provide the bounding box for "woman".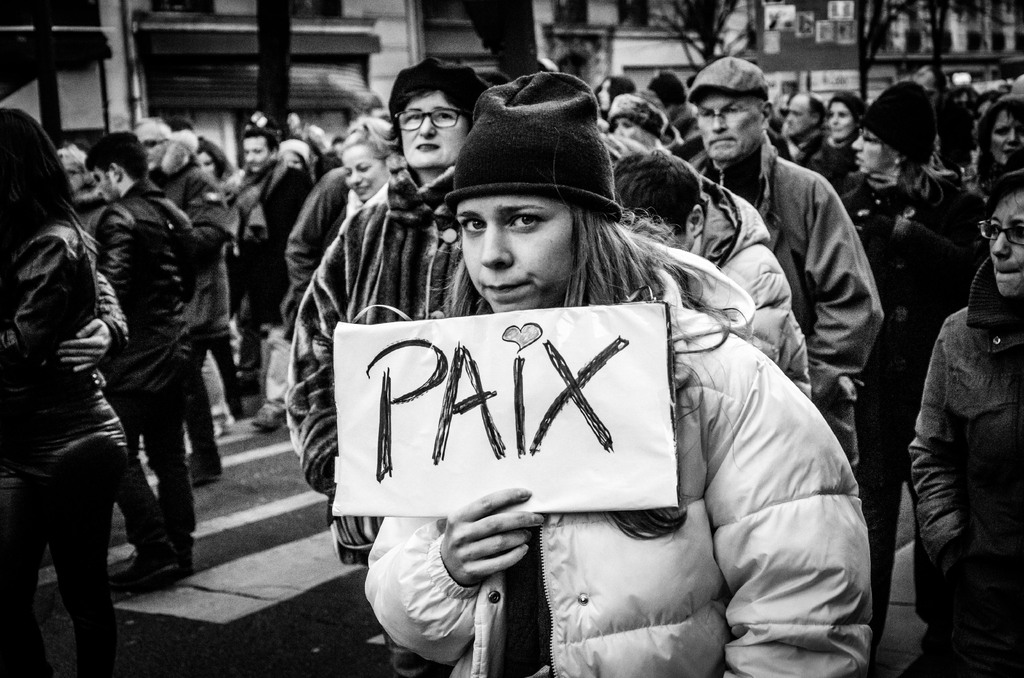
bbox(336, 101, 419, 204).
